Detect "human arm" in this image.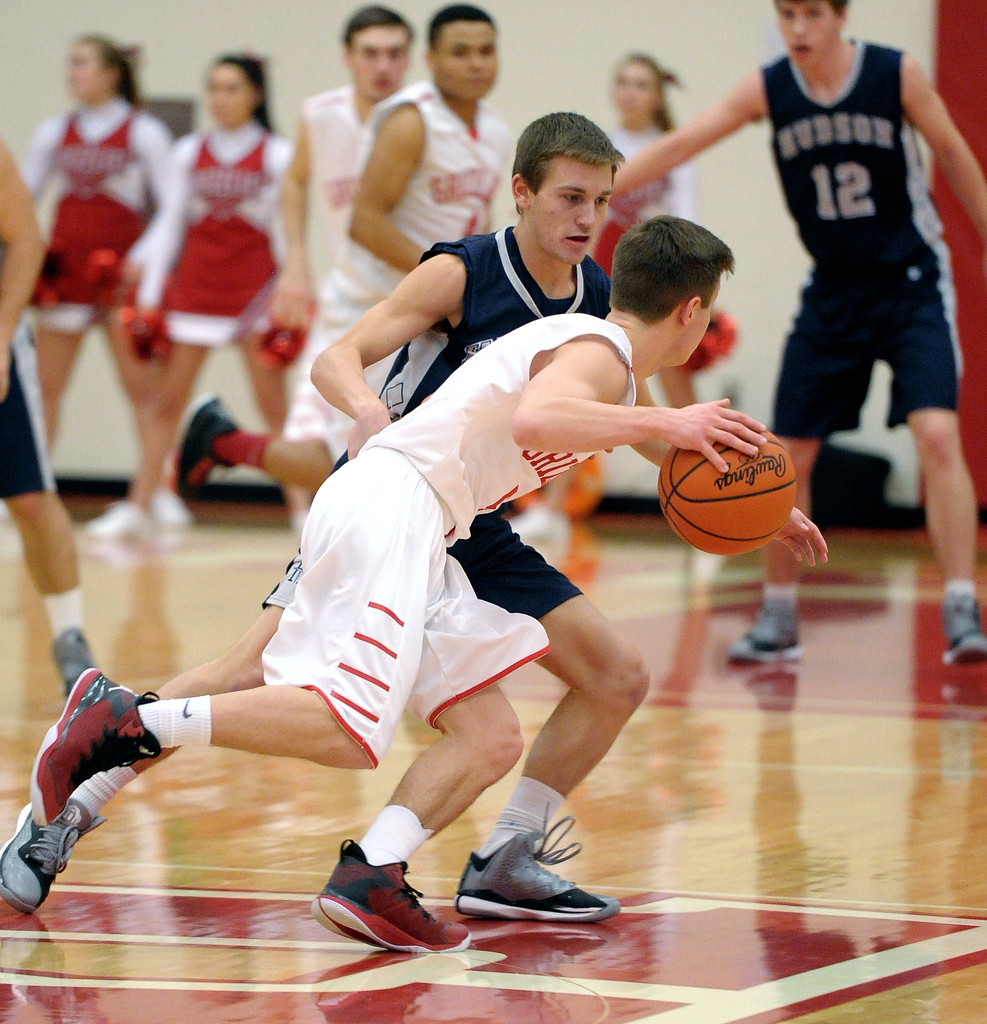
Detection: l=630, t=391, r=830, b=568.
